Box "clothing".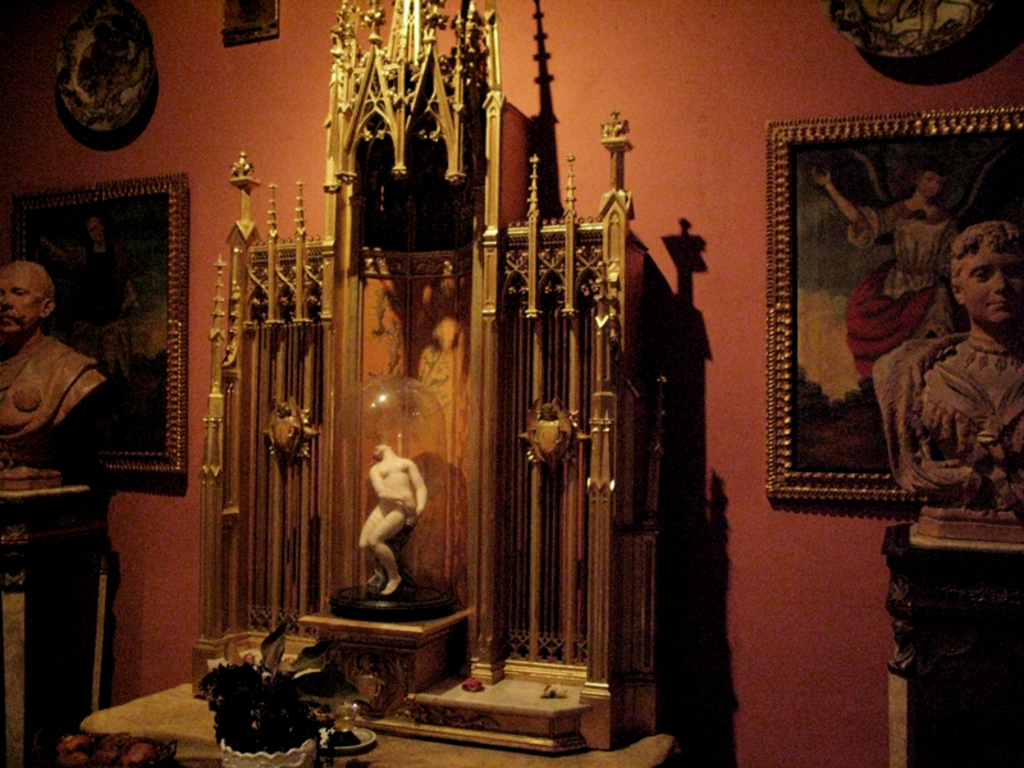
(863,333,1023,515).
